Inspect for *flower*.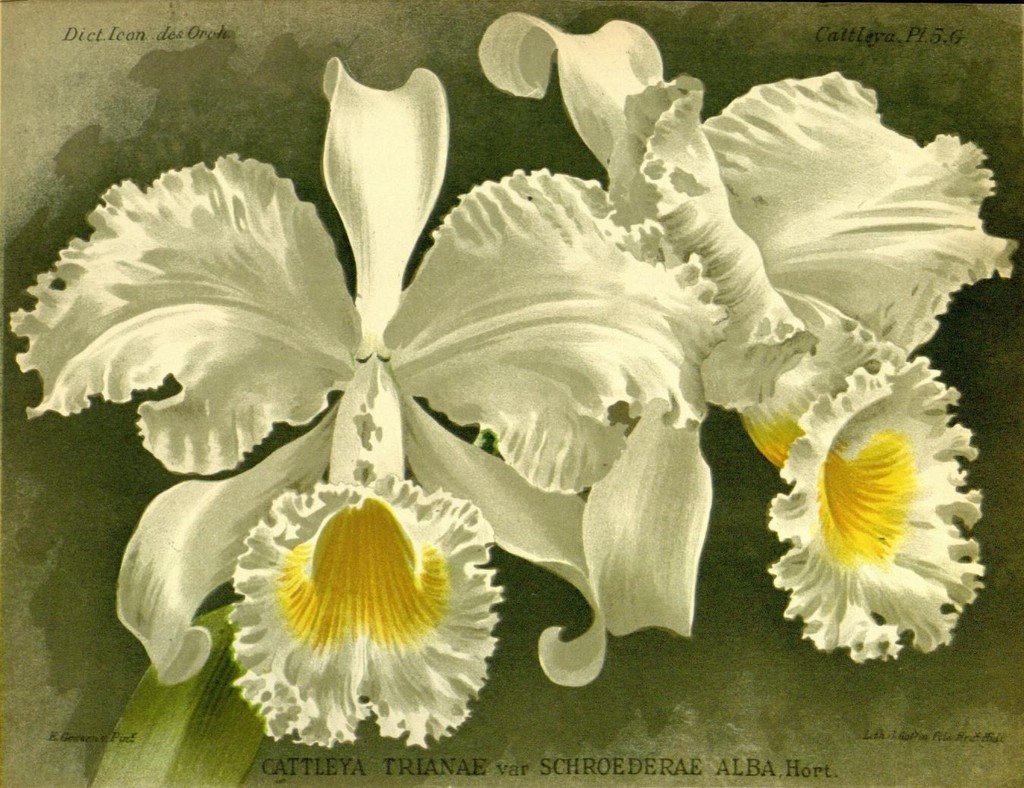
Inspection: [x1=471, y1=15, x2=1023, y2=434].
